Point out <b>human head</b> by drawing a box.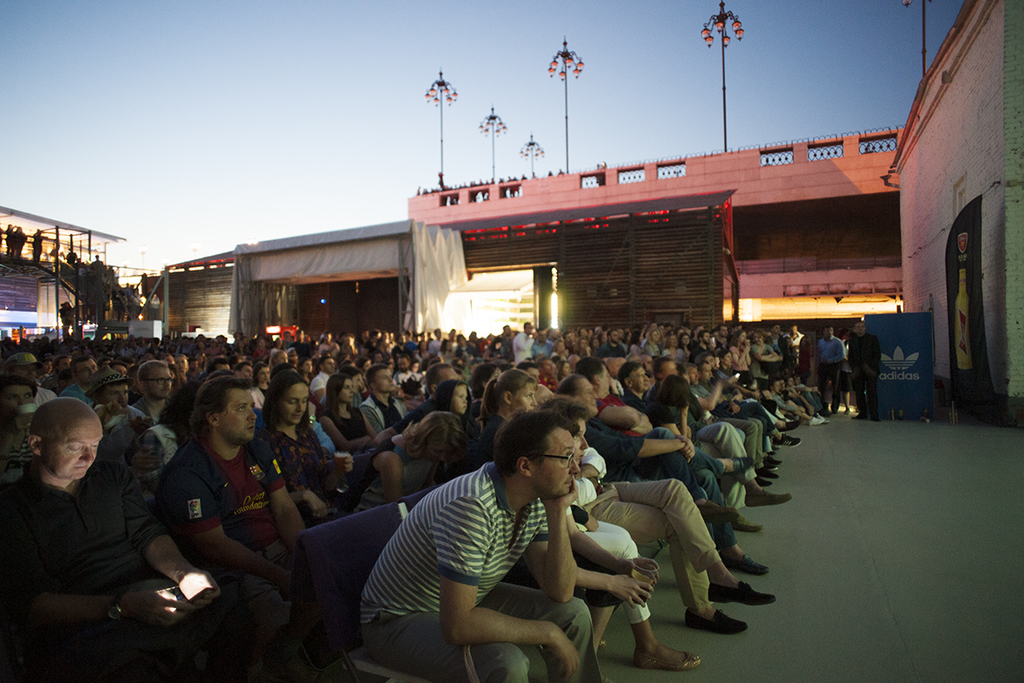
<region>823, 324, 837, 342</region>.
